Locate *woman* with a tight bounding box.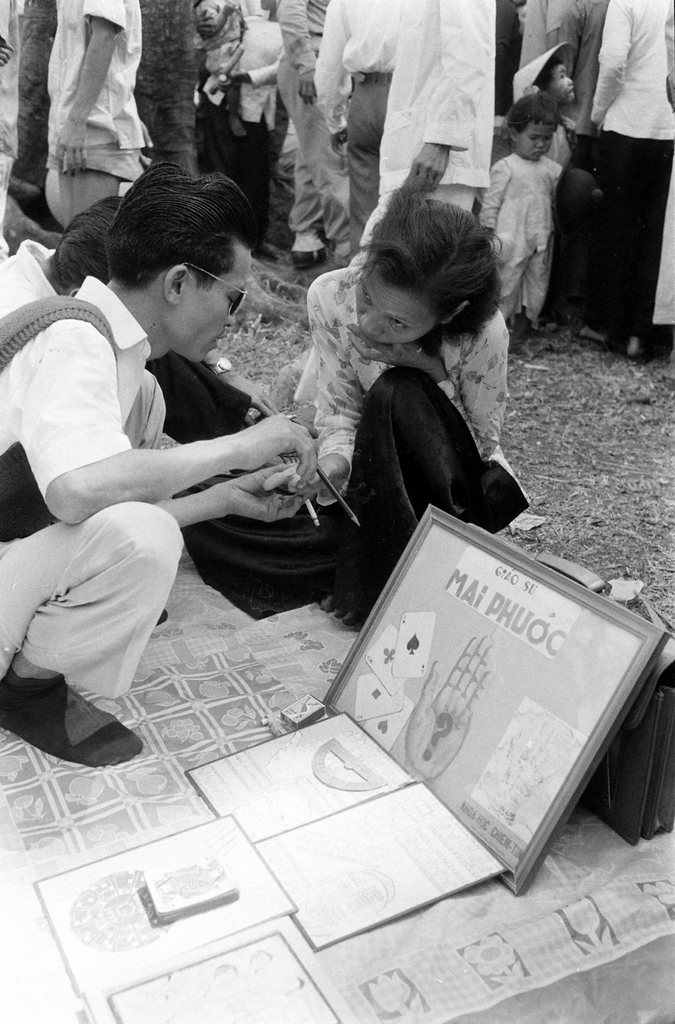
locate(297, 204, 506, 512).
